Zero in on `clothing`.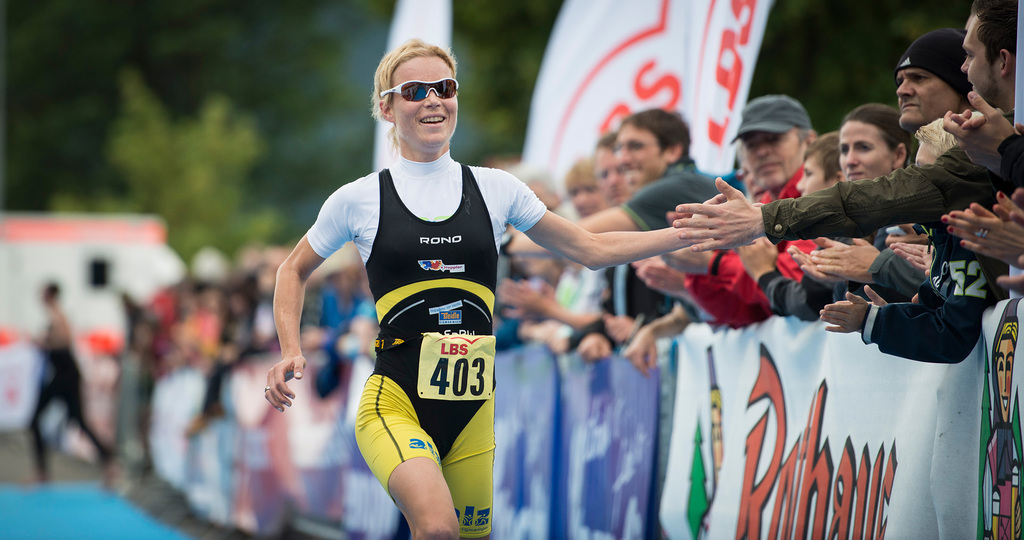
Zeroed in: (left=564, top=253, right=679, bottom=356).
